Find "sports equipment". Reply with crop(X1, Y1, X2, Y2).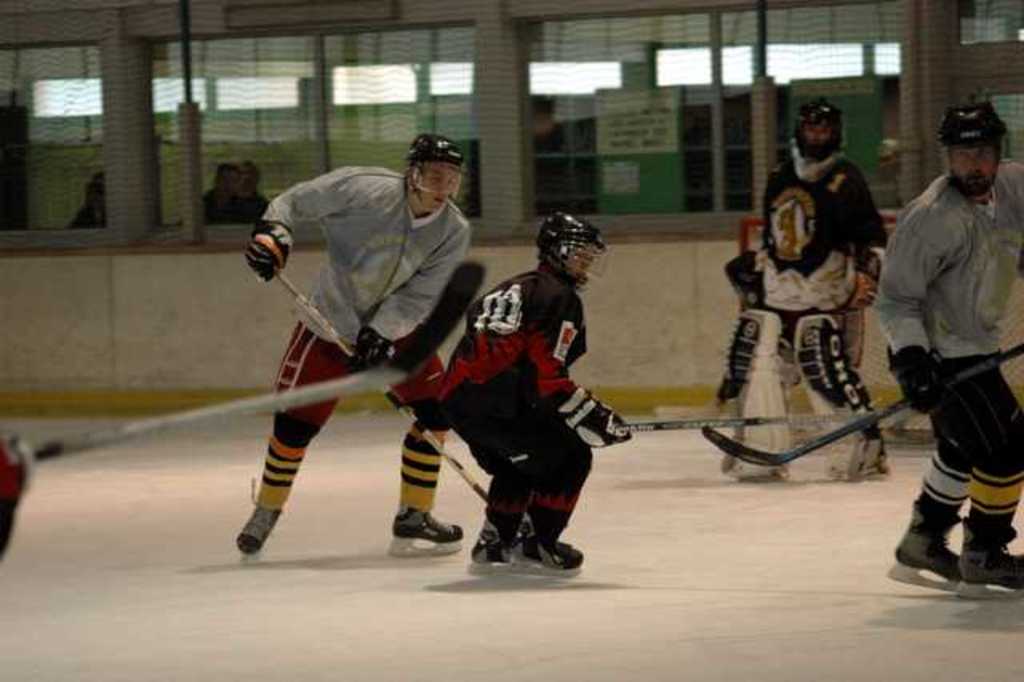
crop(237, 495, 283, 572).
